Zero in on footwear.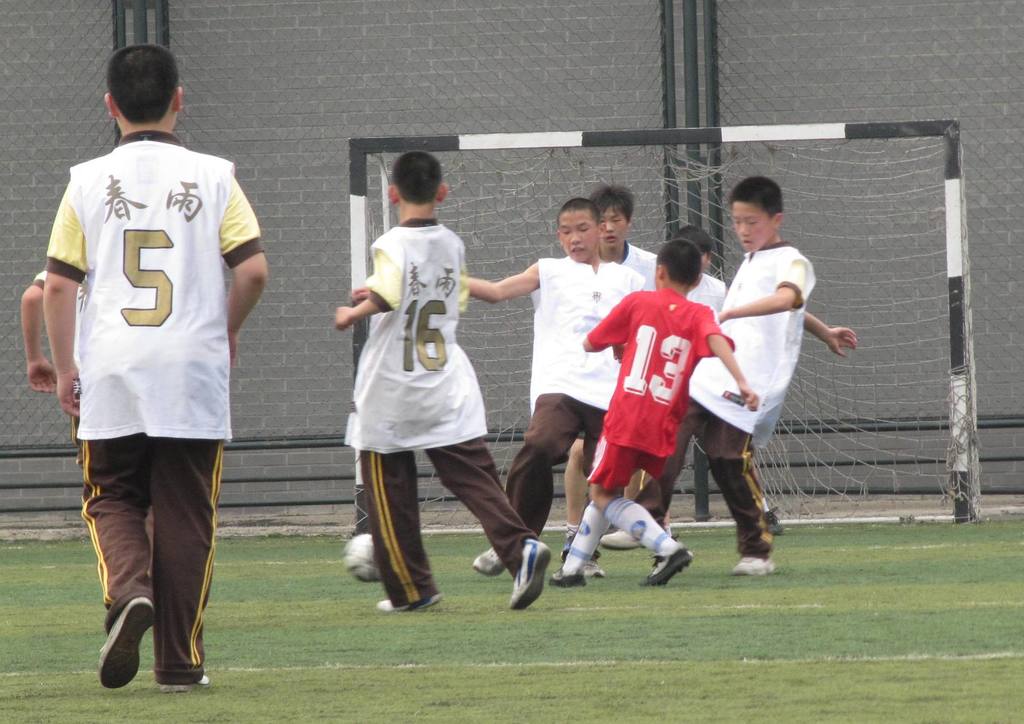
Zeroed in: bbox=[345, 531, 381, 583].
